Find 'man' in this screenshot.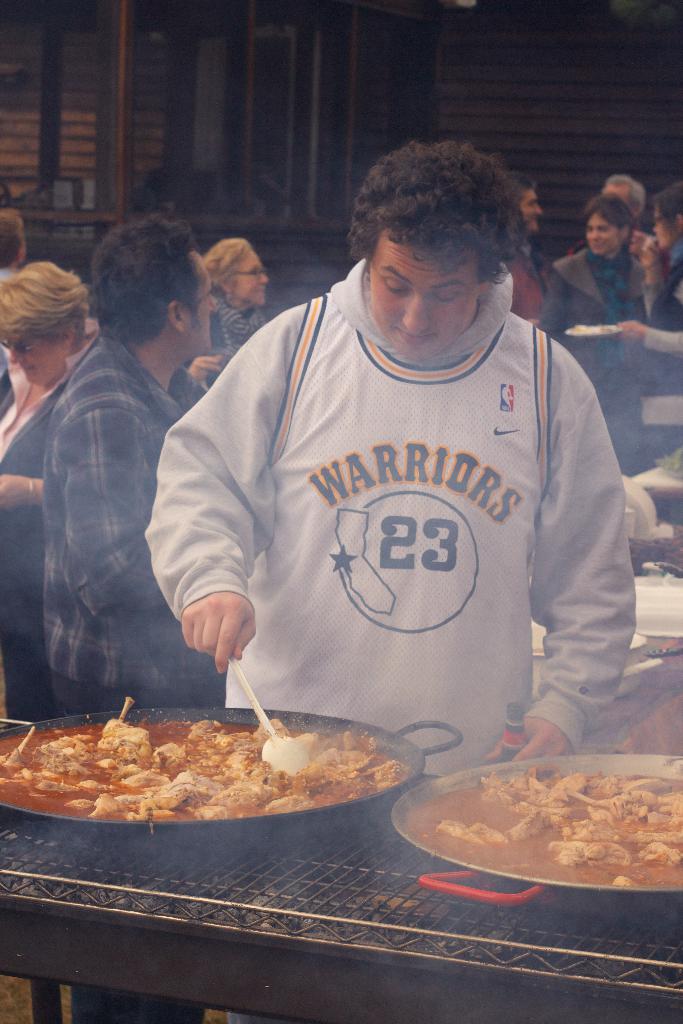
The bounding box for 'man' is 502, 172, 552, 330.
